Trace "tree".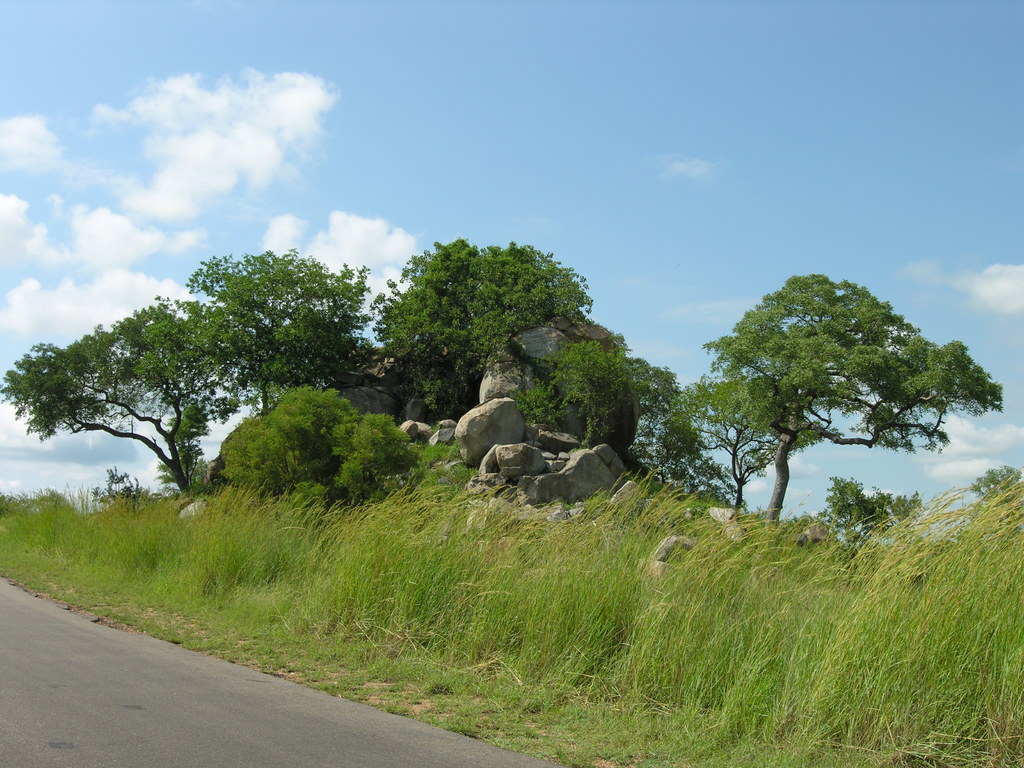
Traced to bbox=(436, 237, 604, 394).
